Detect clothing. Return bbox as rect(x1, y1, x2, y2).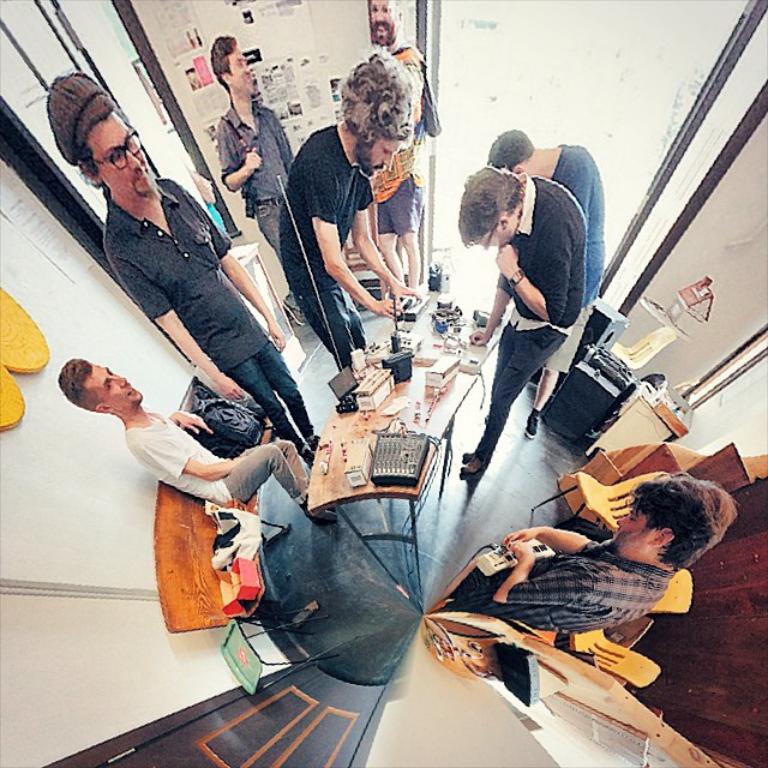
rect(442, 535, 674, 637).
